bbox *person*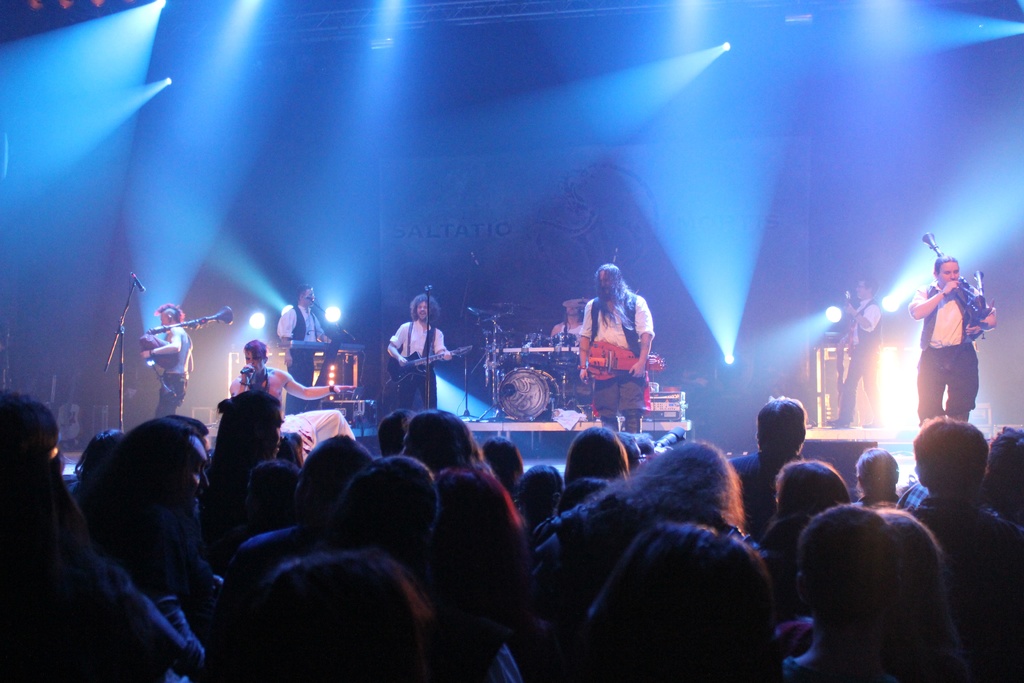
500/470/561/518
